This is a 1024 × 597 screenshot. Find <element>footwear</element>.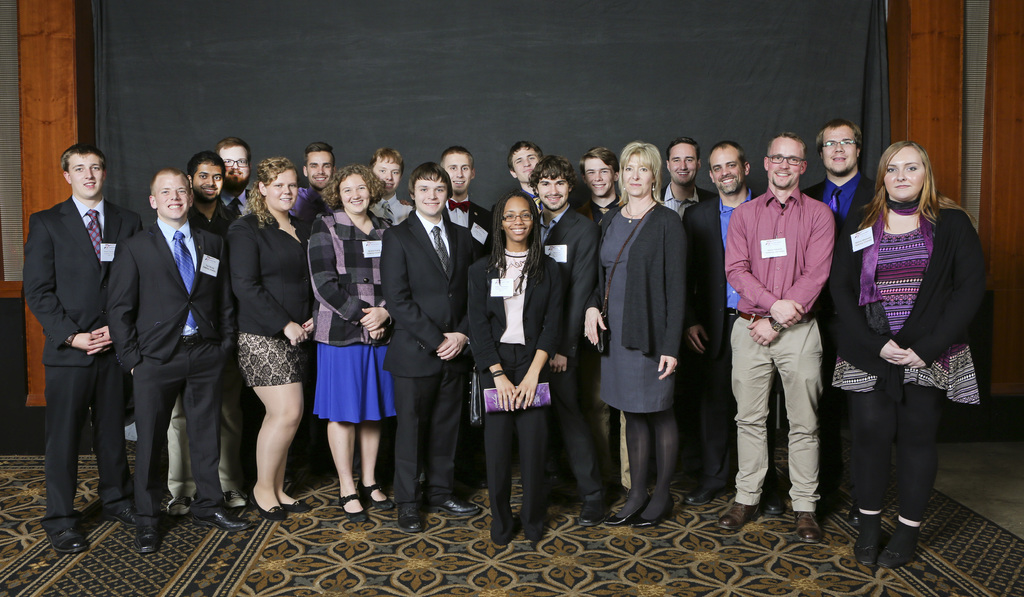
Bounding box: pyautogui.locateOnScreen(191, 511, 252, 534).
